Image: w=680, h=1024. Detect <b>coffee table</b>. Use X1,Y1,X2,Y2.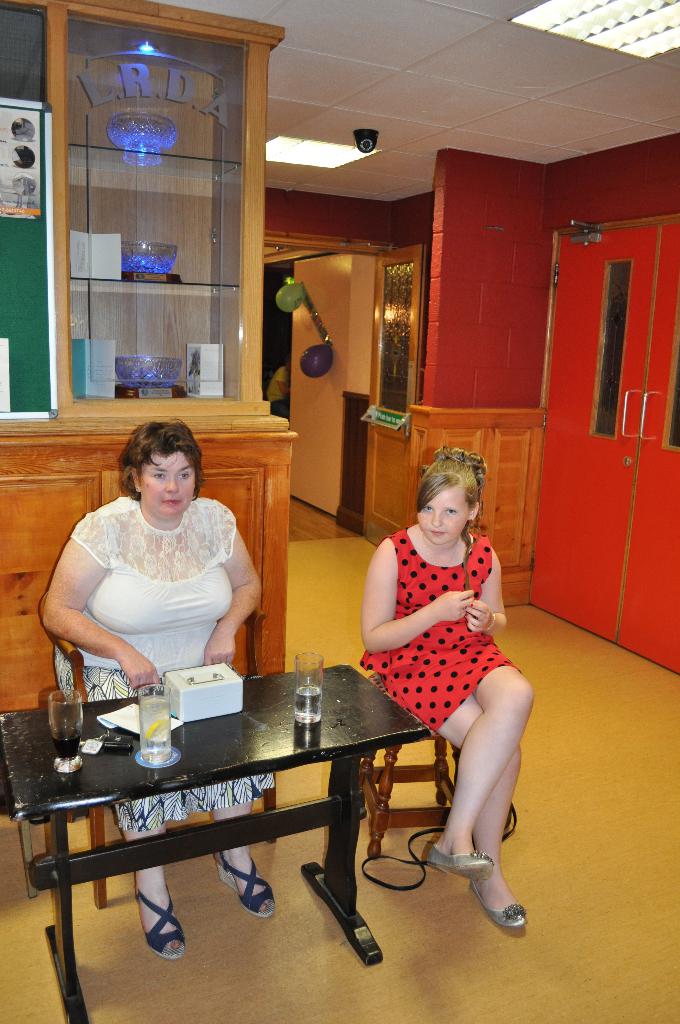
0,655,458,972.
